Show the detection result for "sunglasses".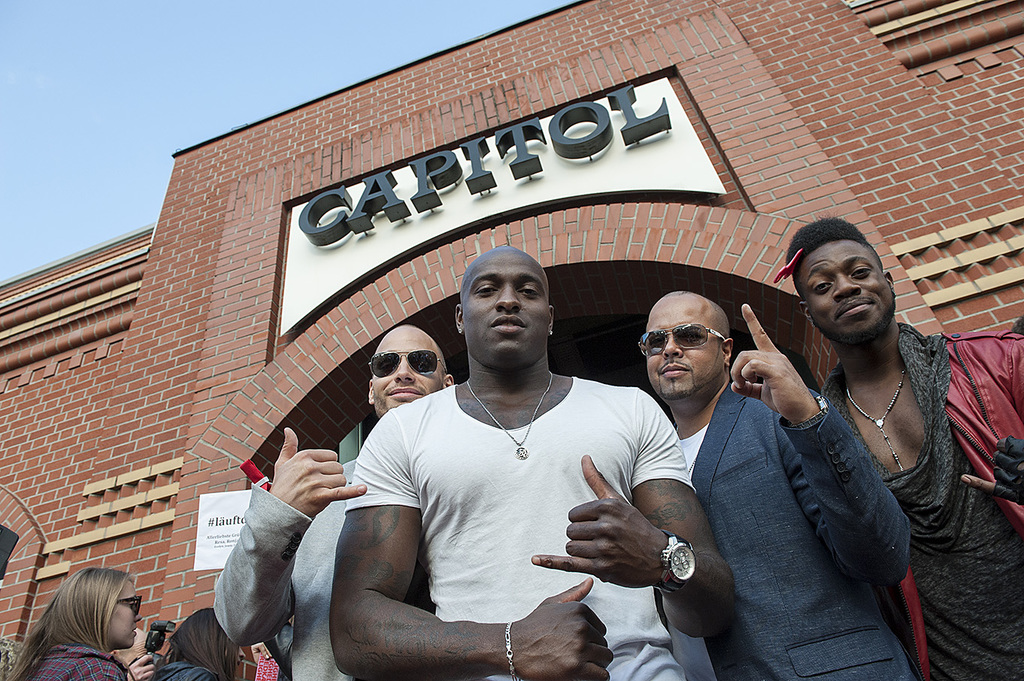
BBox(119, 596, 144, 619).
